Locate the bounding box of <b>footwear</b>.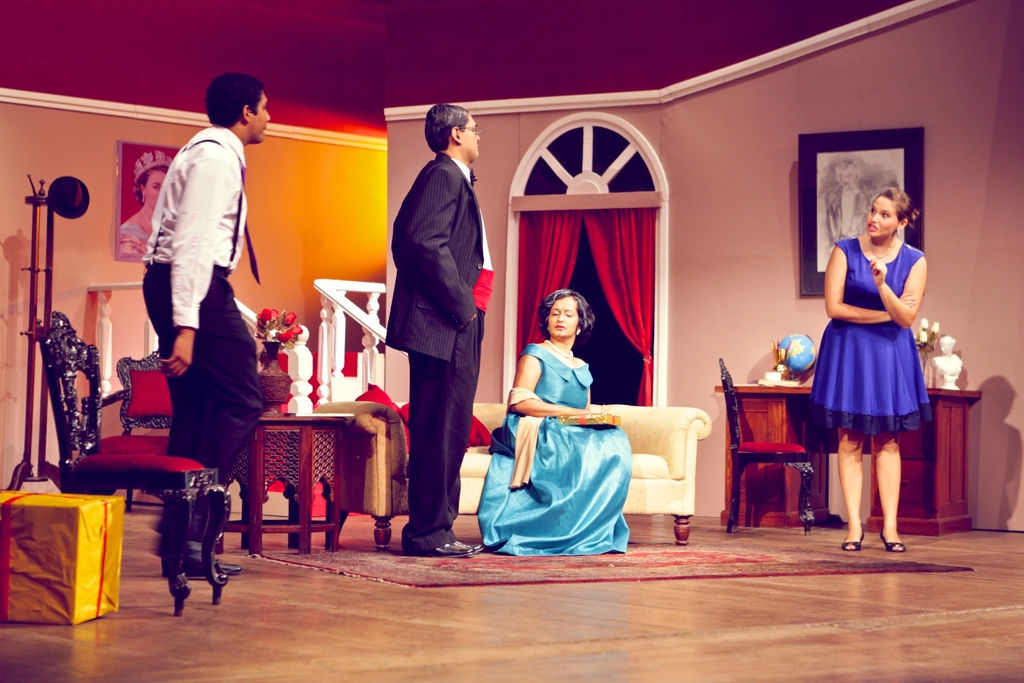
Bounding box: bbox=[838, 529, 866, 549].
